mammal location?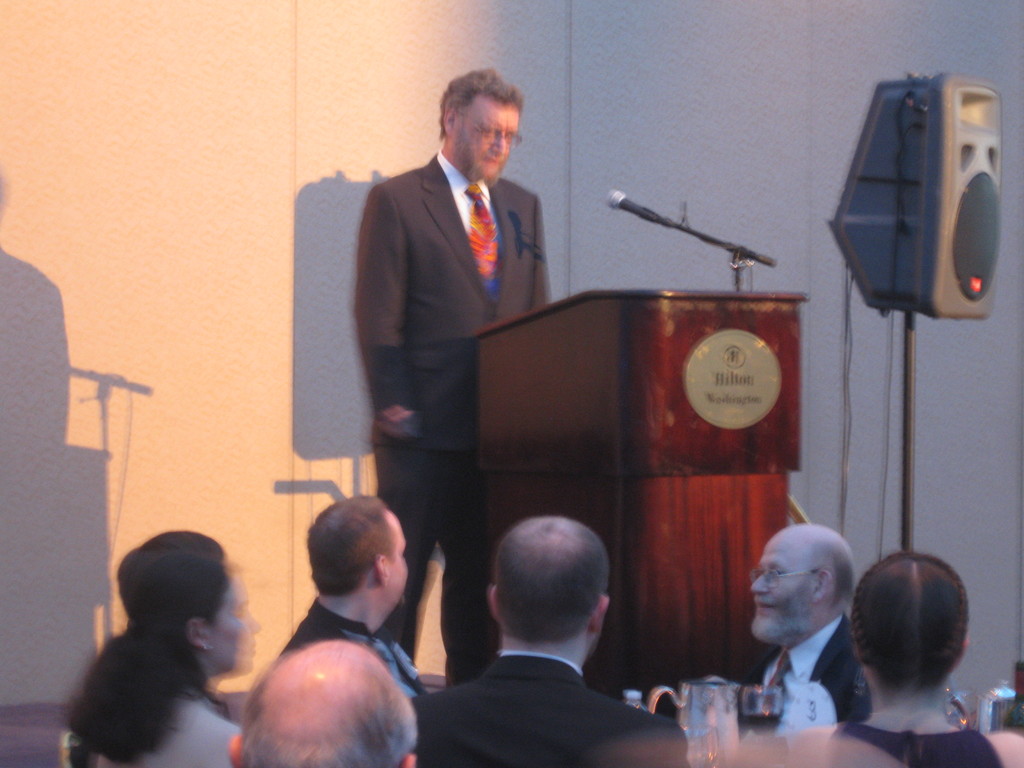
Rect(356, 70, 556, 686)
